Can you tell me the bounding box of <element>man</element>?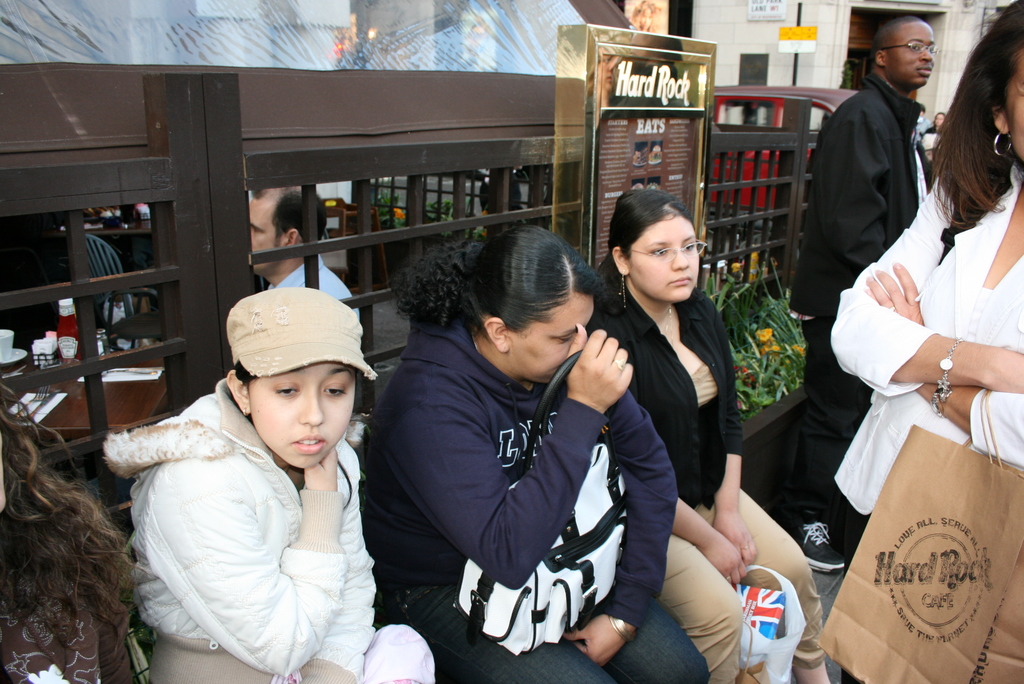
bbox=(772, 15, 934, 571).
